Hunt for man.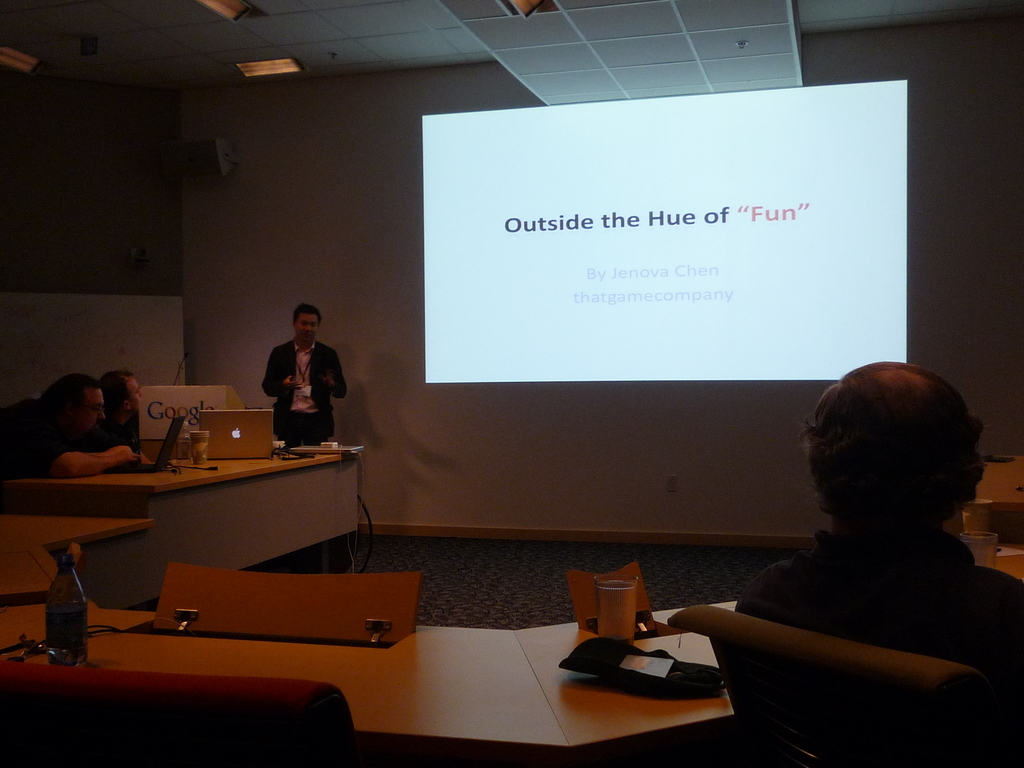
Hunted down at {"x1": 738, "y1": 359, "x2": 1023, "y2": 679}.
